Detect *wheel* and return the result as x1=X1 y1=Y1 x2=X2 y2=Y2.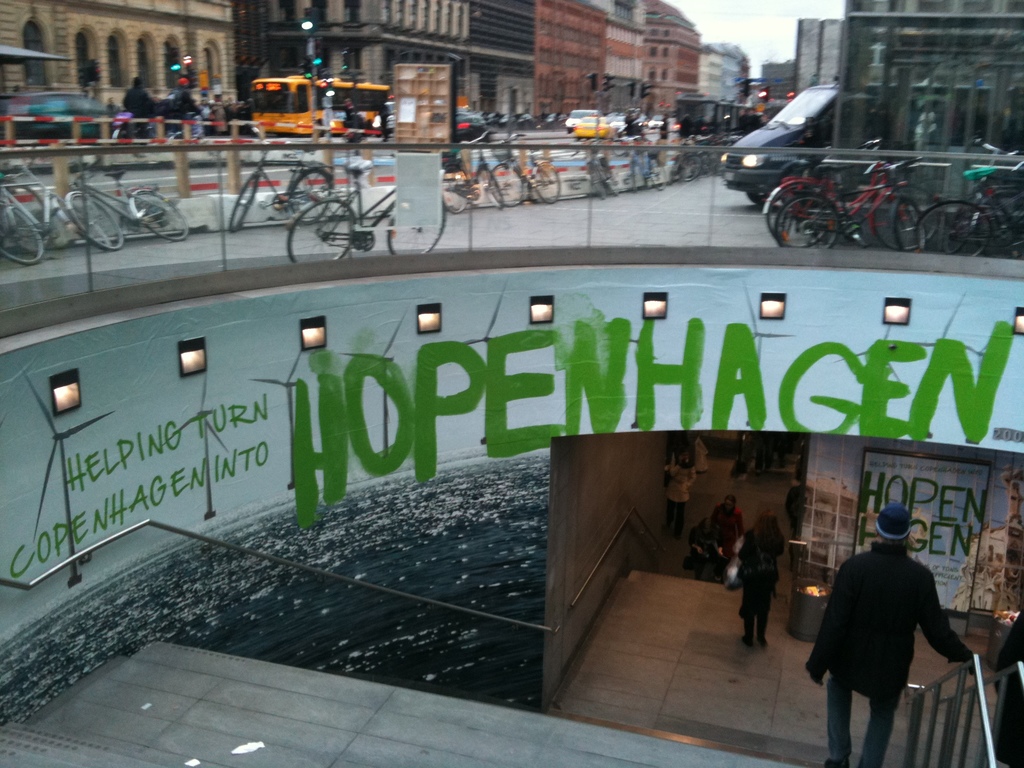
x1=774 y1=193 x2=842 y2=257.
